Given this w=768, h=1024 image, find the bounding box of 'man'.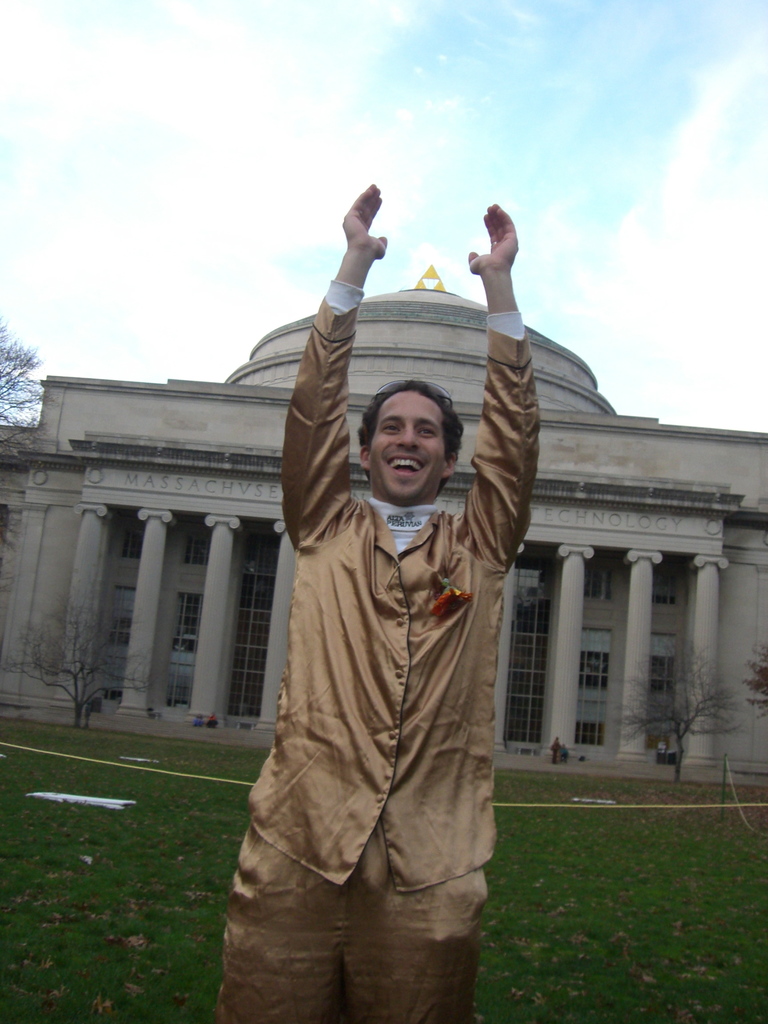
562, 743, 571, 762.
